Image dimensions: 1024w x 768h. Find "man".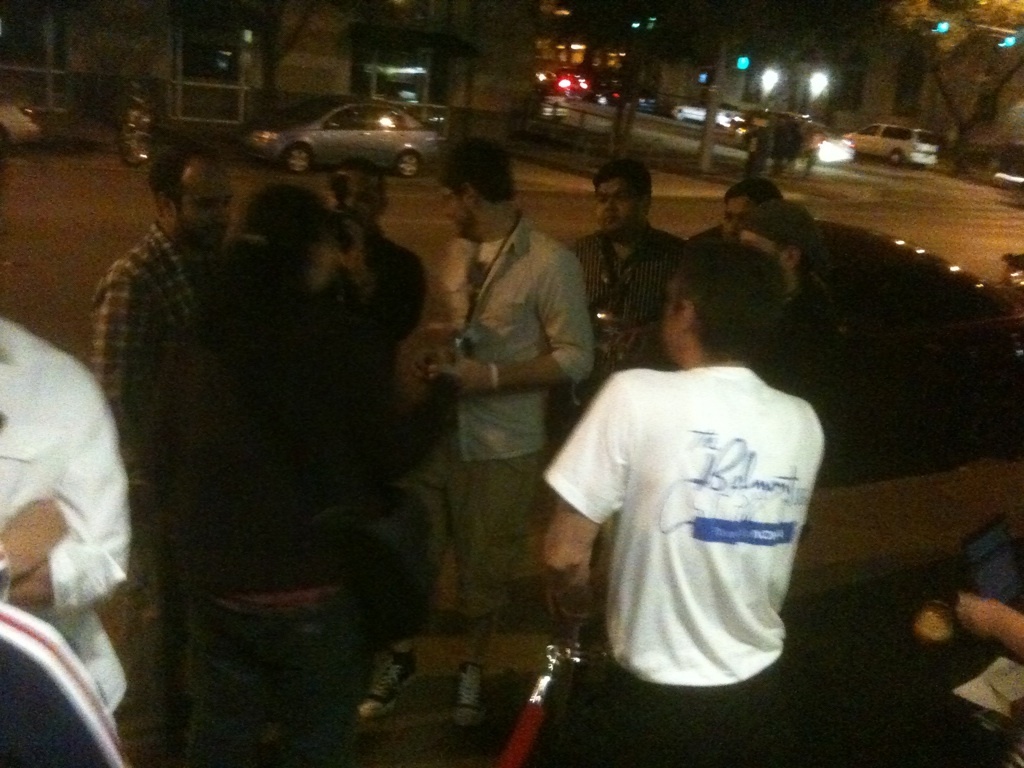
bbox=(326, 160, 422, 411).
